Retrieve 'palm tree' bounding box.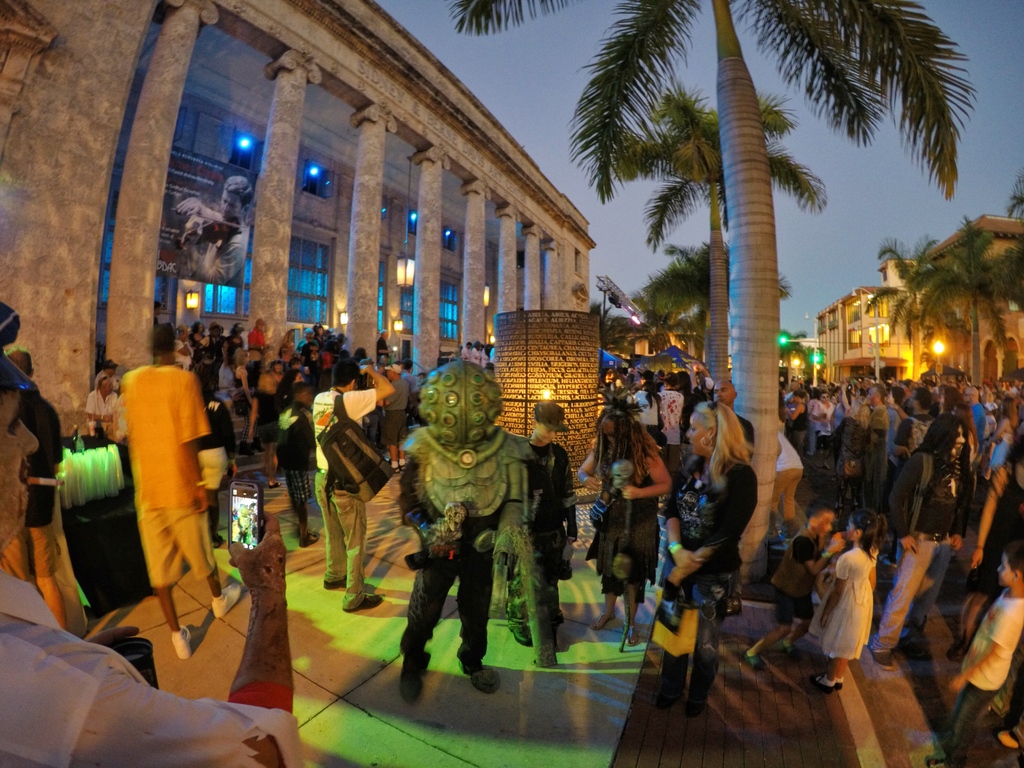
Bounding box: BBox(463, 0, 968, 588).
